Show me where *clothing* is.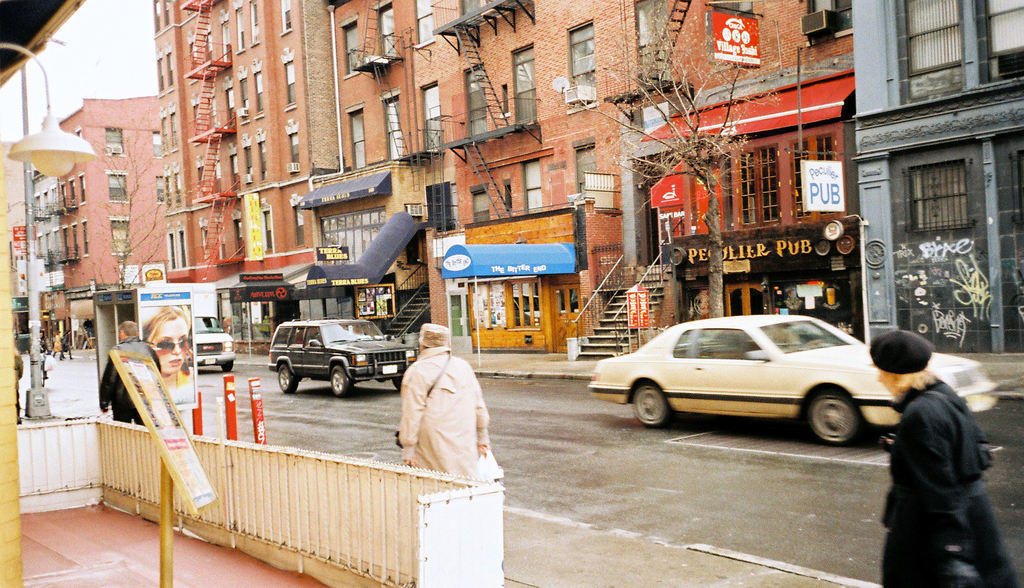
*clothing* is at (892,383,1023,587).
